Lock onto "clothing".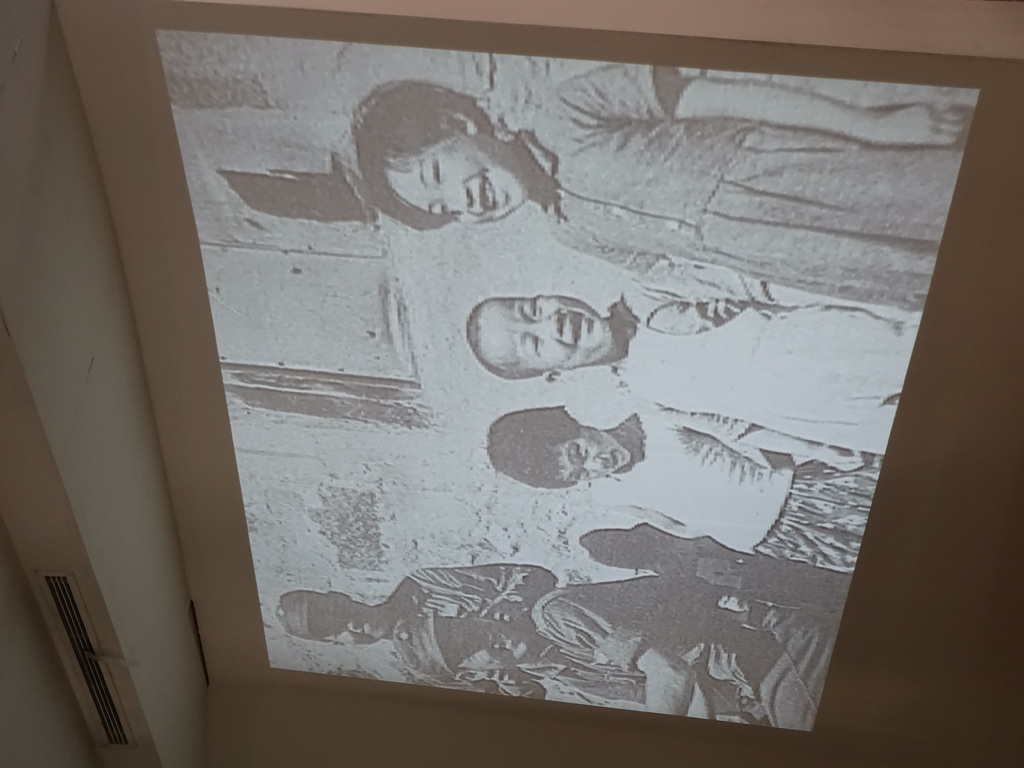
Locked: (618, 405, 865, 580).
